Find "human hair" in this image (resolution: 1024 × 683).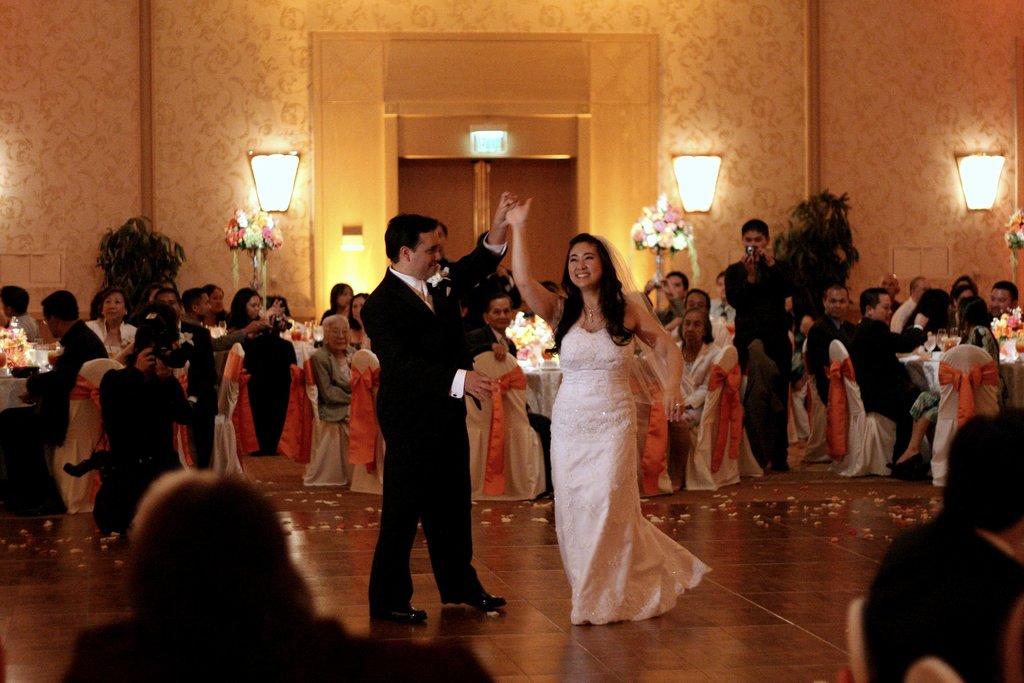
43:286:79:321.
